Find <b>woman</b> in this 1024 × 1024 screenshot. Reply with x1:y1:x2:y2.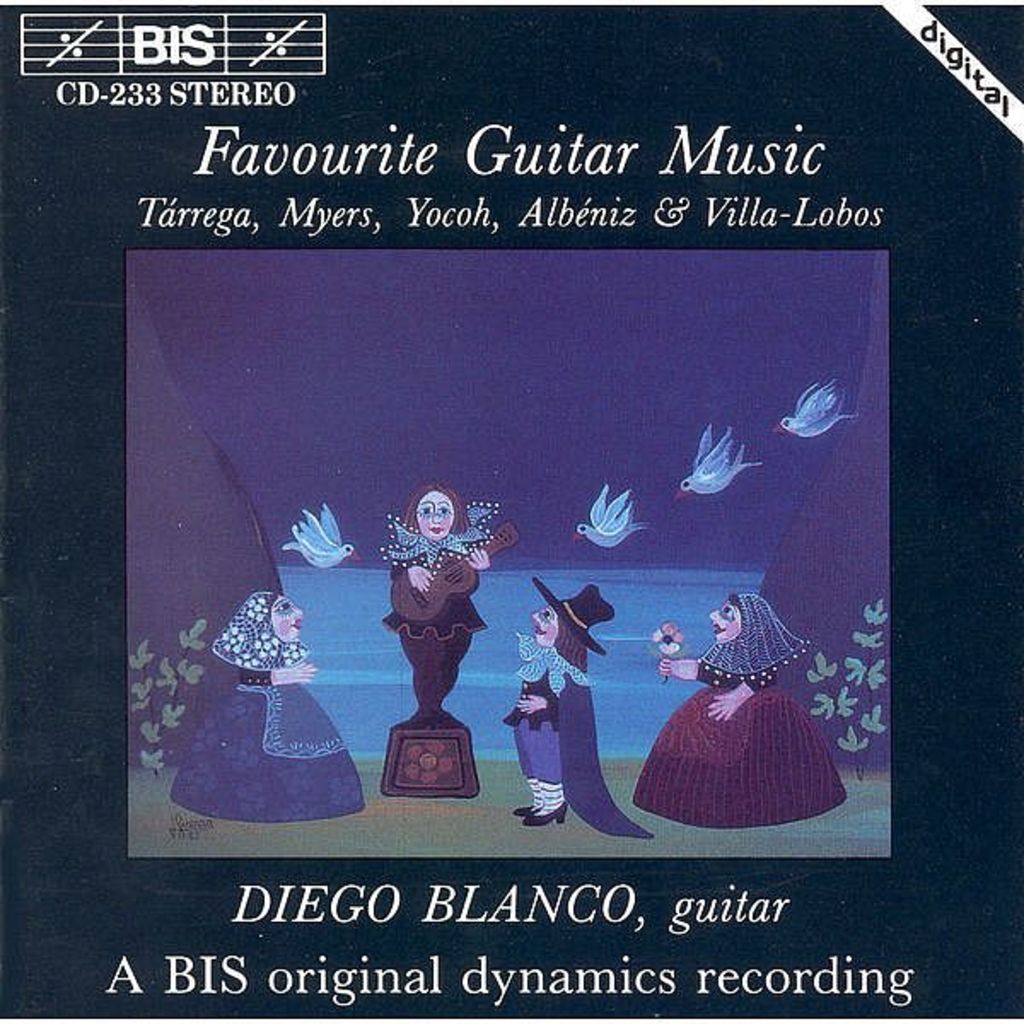
152:596:370:831.
